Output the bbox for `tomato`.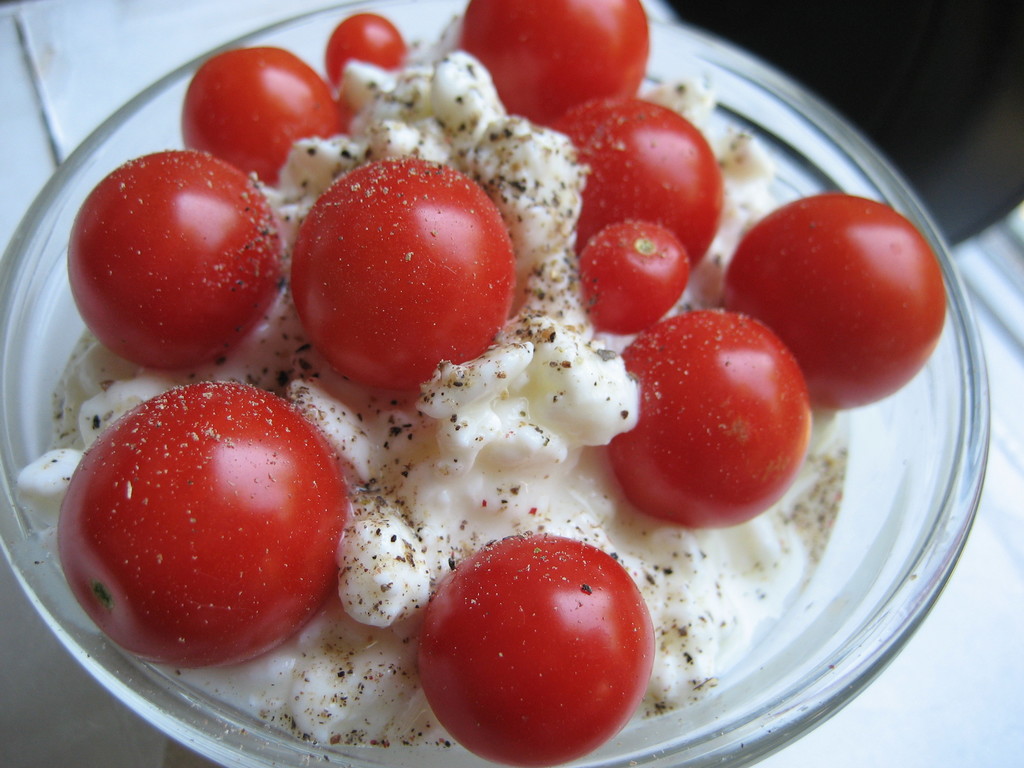
<box>292,157,518,388</box>.
